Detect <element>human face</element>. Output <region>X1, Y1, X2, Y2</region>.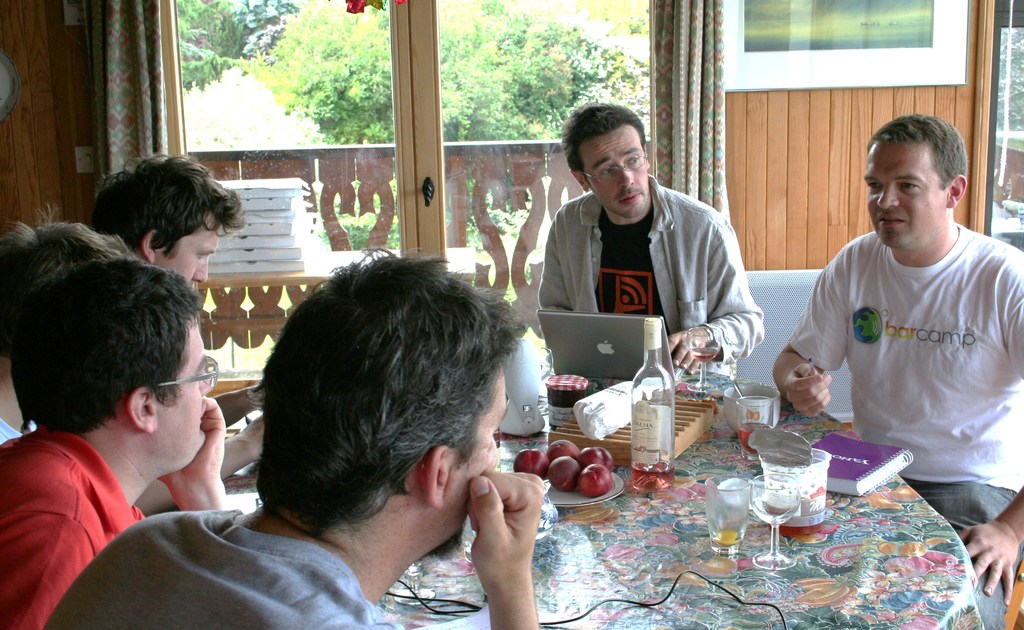
<region>860, 144, 939, 248</region>.
